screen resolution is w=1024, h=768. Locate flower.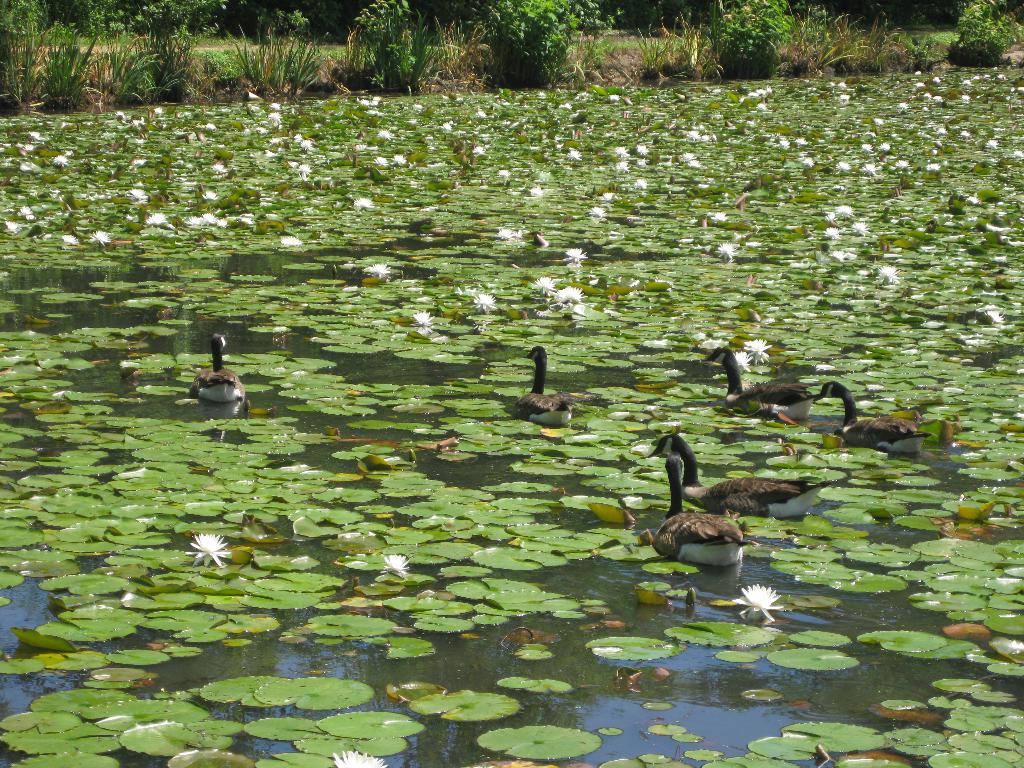
x1=984 y1=136 x2=995 y2=147.
